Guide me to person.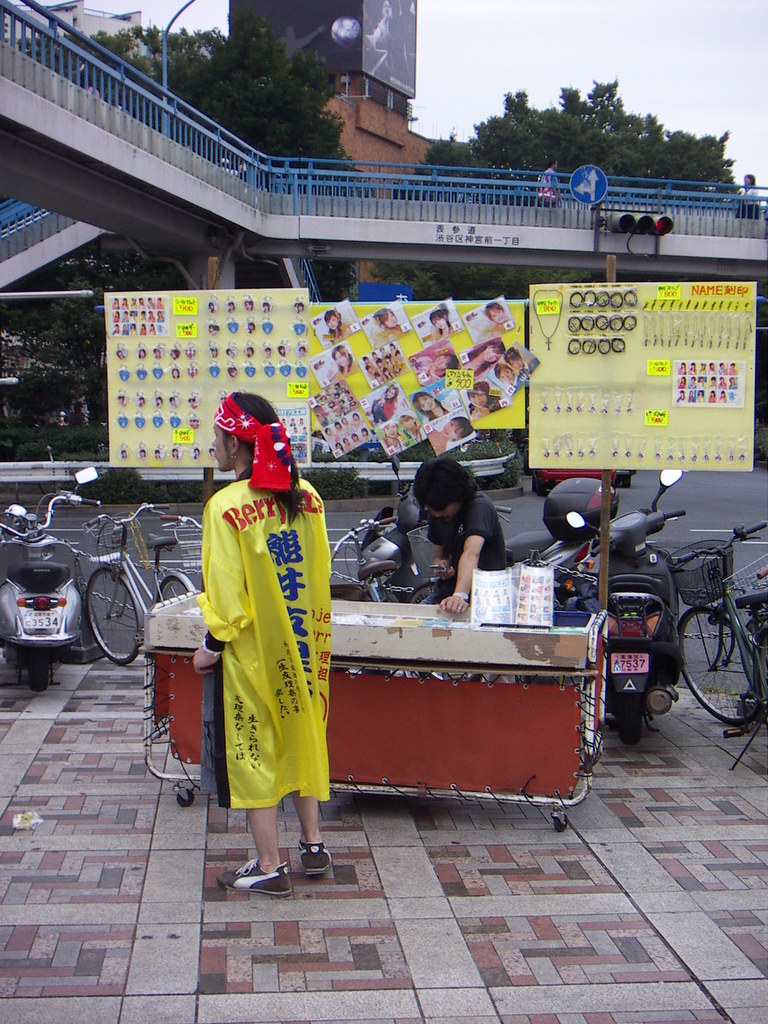
Guidance: bbox=(413, 393, 447, 421).
